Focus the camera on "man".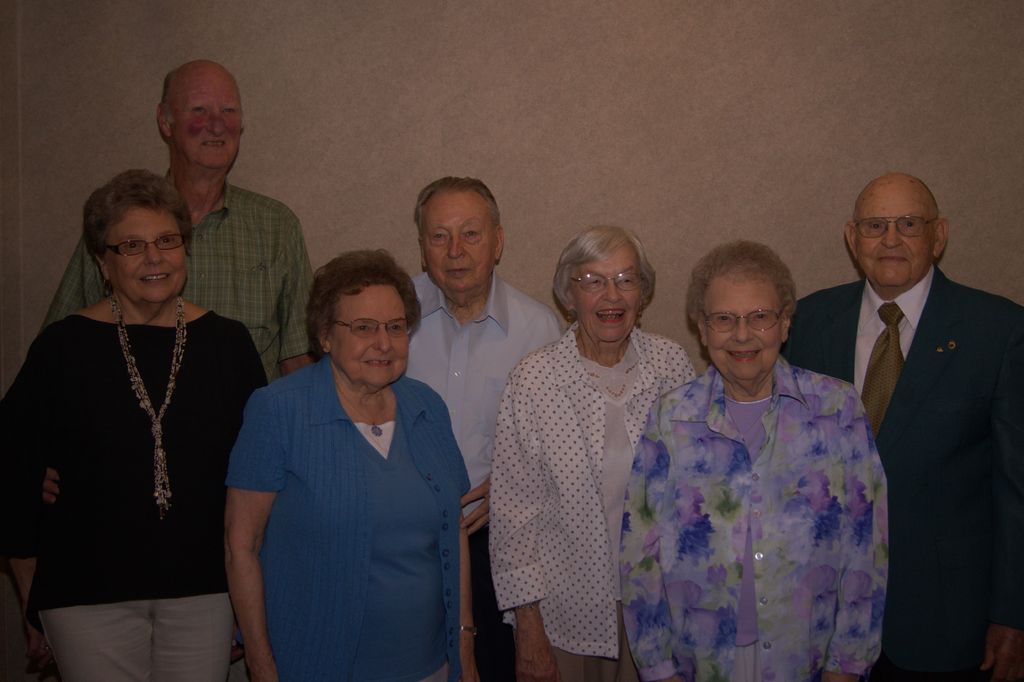
Focus region: l=49, t=58, r=319, b=384.
